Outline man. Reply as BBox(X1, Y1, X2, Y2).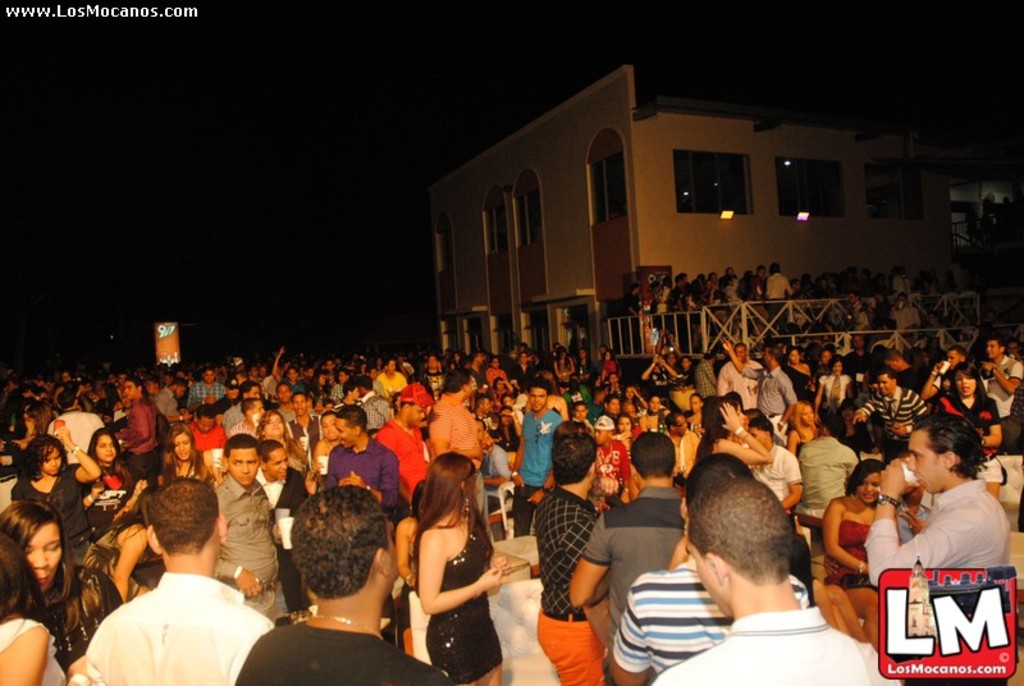
BBox(763, 259, 795, 325).
